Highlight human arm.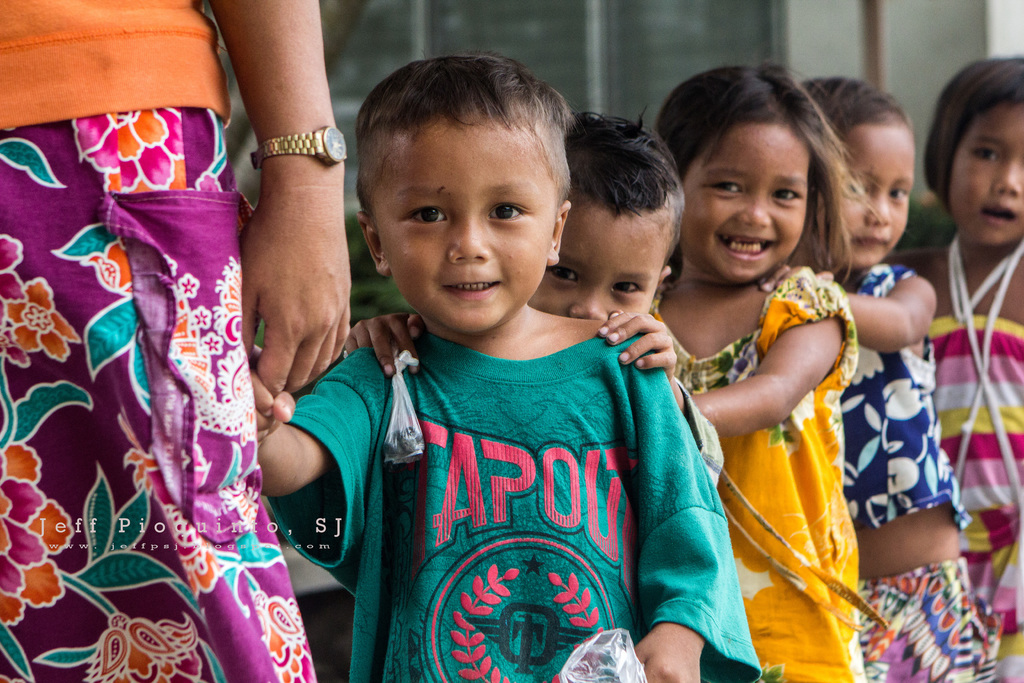
Highlighted region: left=566, top=301, right=737, bottom=682.
